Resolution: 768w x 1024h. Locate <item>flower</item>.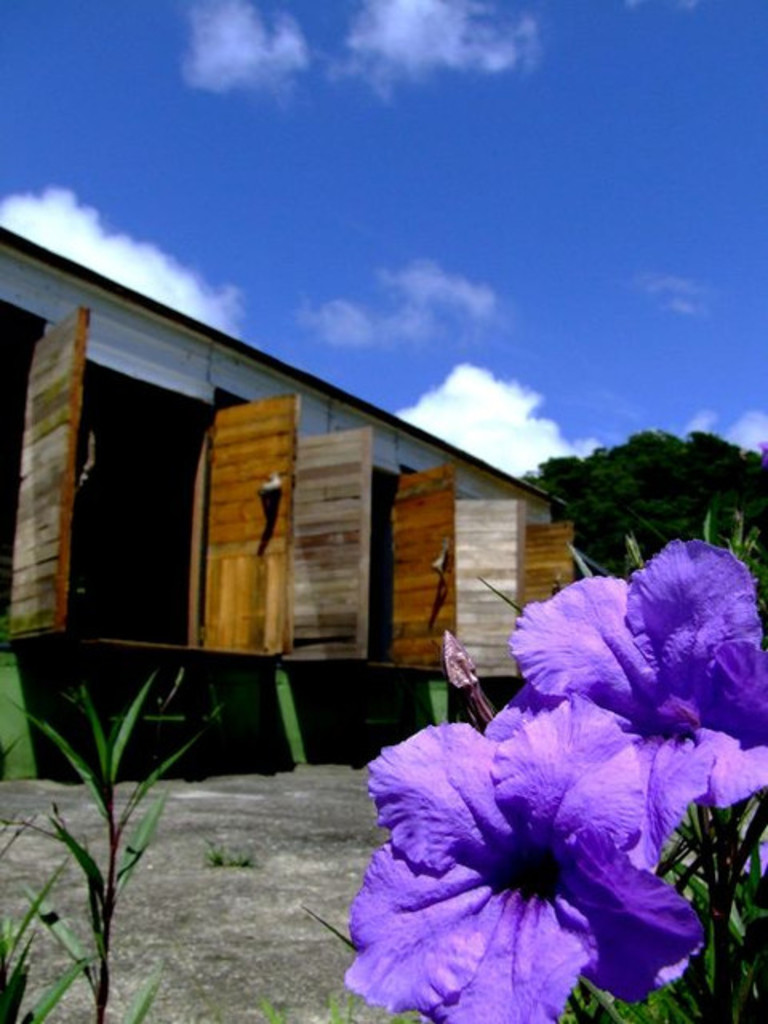
[362, 722, 733, 1022].
